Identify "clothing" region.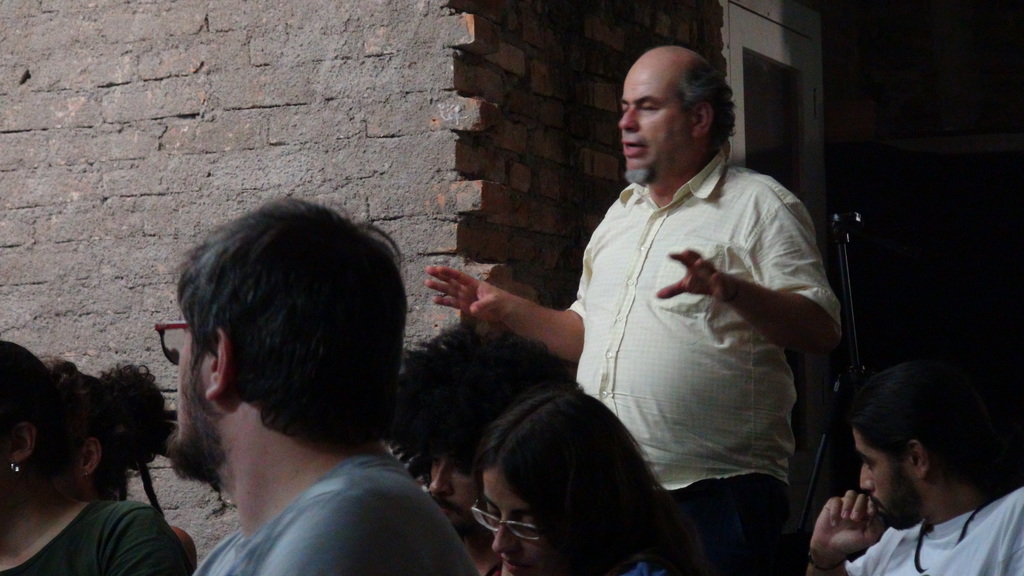
Region: BBox(194, 455, 480, 575).
